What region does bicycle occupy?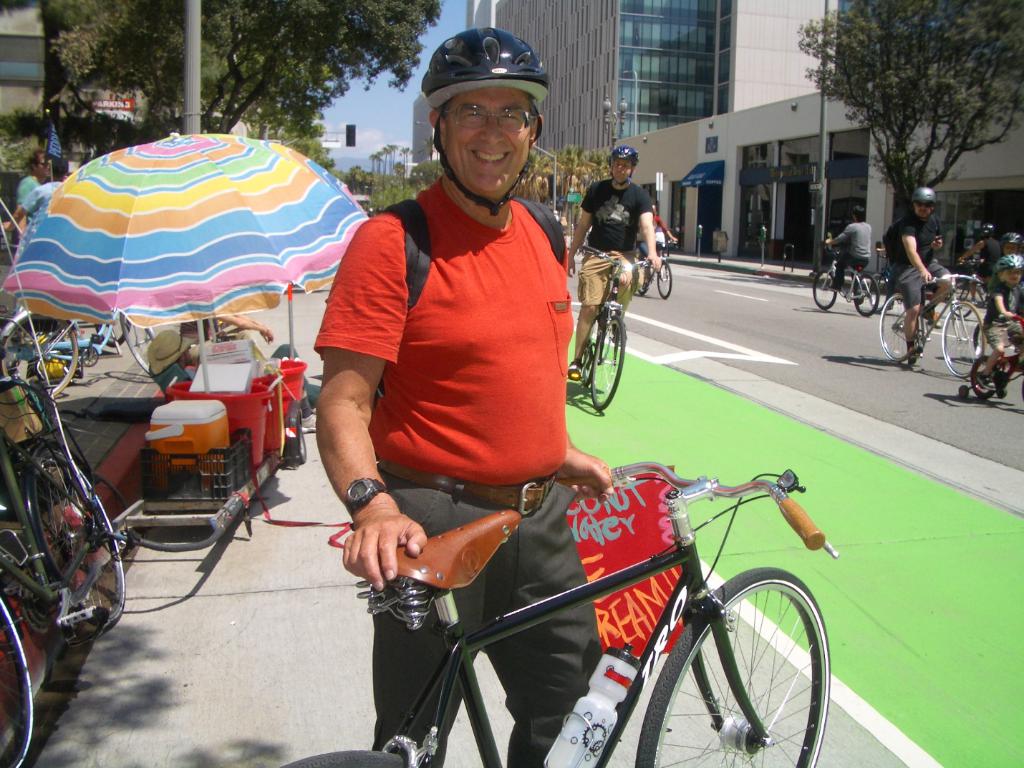
crop(0, 377, 124, 767).
